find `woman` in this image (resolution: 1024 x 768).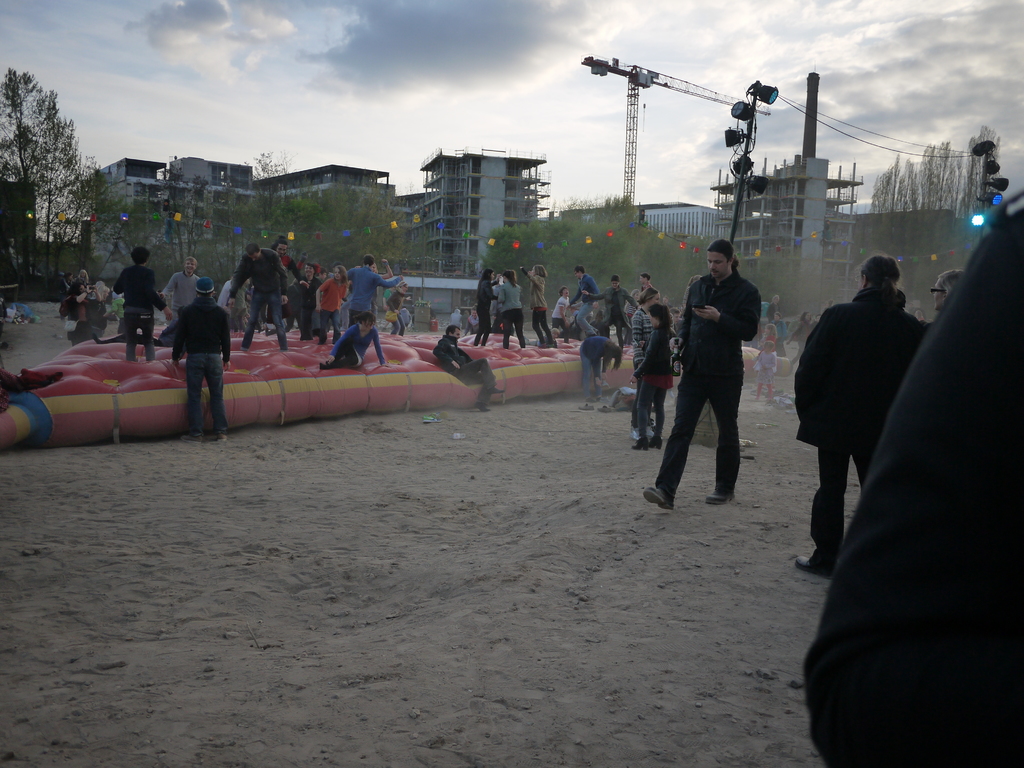
x1=498 y1=266 x2=529 y2=349.
